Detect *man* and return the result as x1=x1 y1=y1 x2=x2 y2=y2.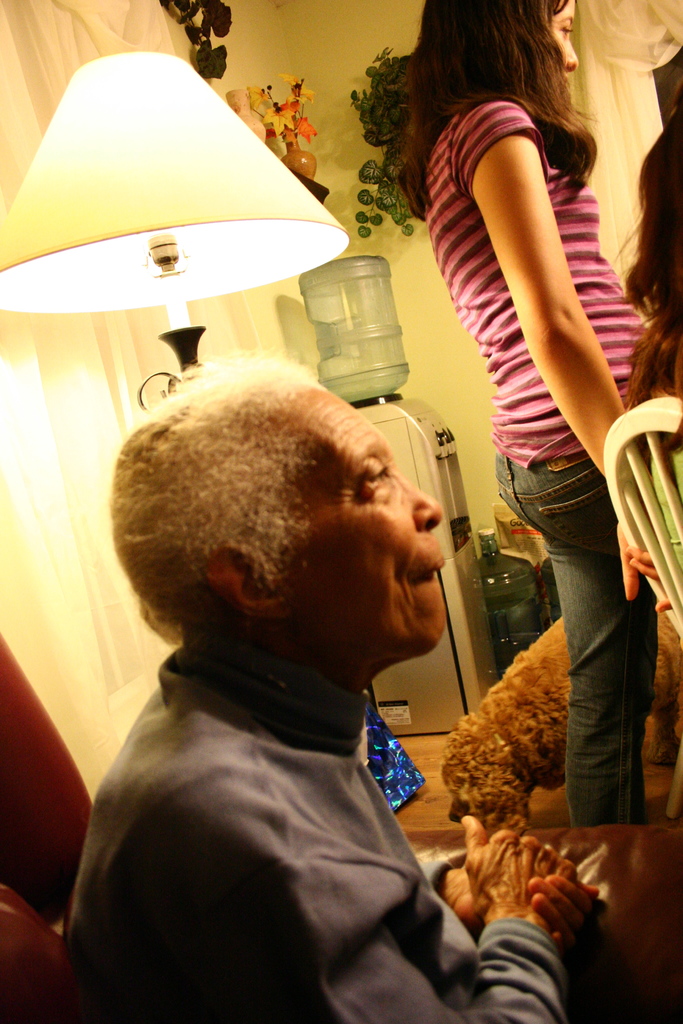
x1=60 y1=259 x2=536 y2=992.
